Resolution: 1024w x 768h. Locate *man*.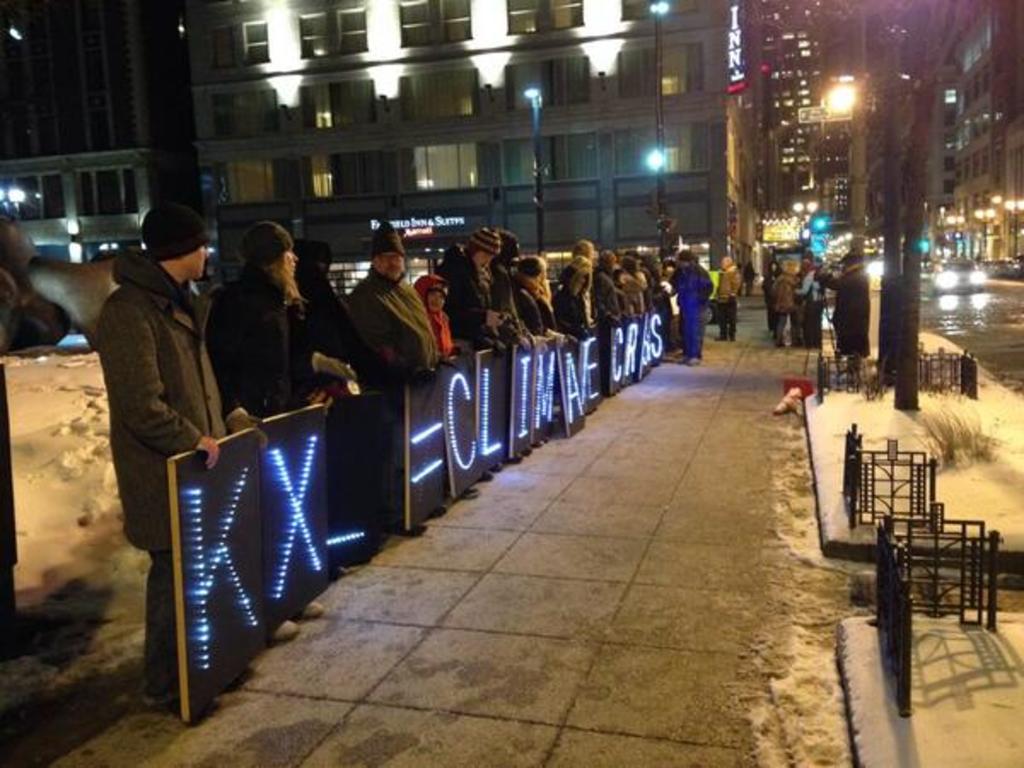
pyautogui.locateOnScreen(712, 251, 746, 348).
